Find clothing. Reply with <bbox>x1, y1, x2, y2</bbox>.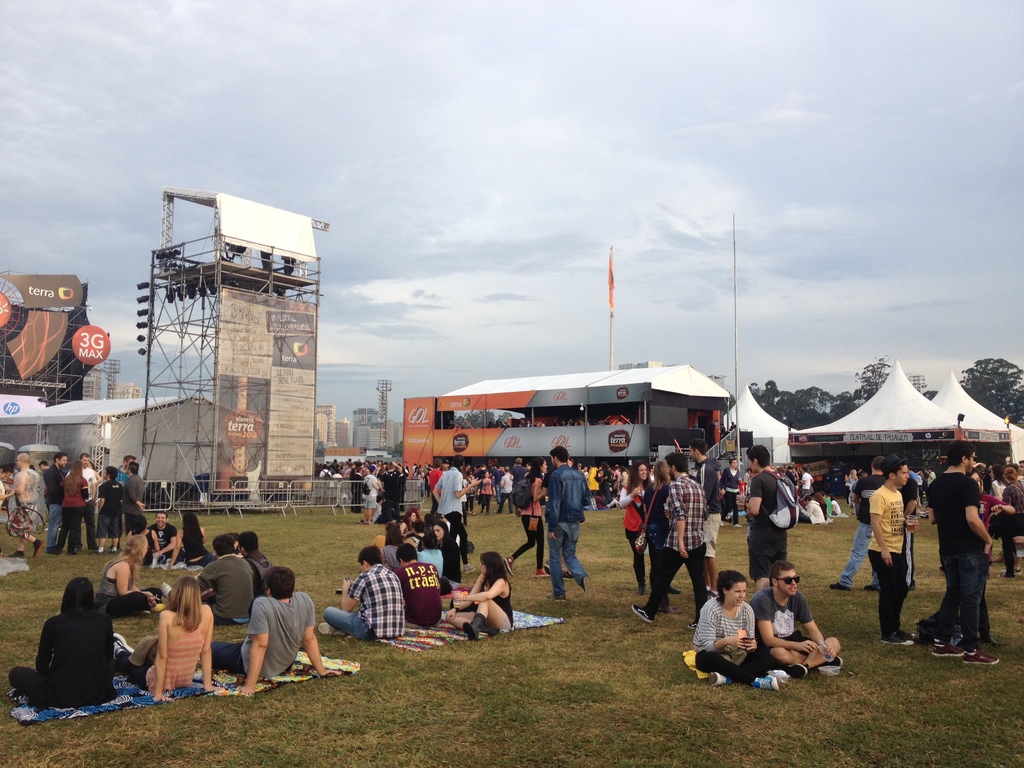
<bbox>850, 474, 875, 525</bbox>.
